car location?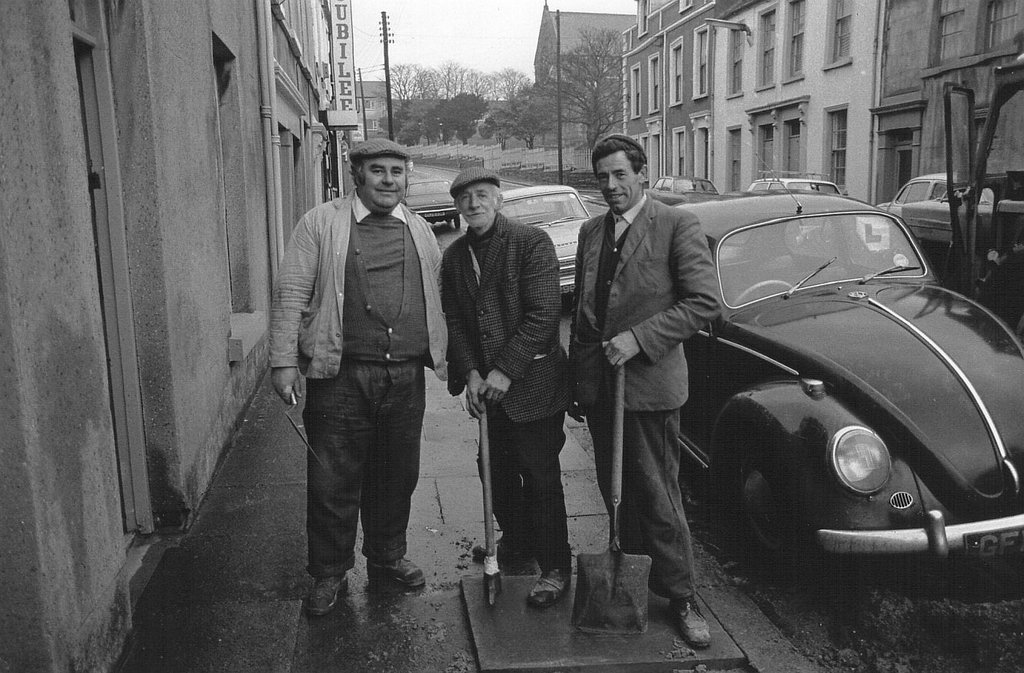
x1=650, y1=172, x2=722, y2=208
